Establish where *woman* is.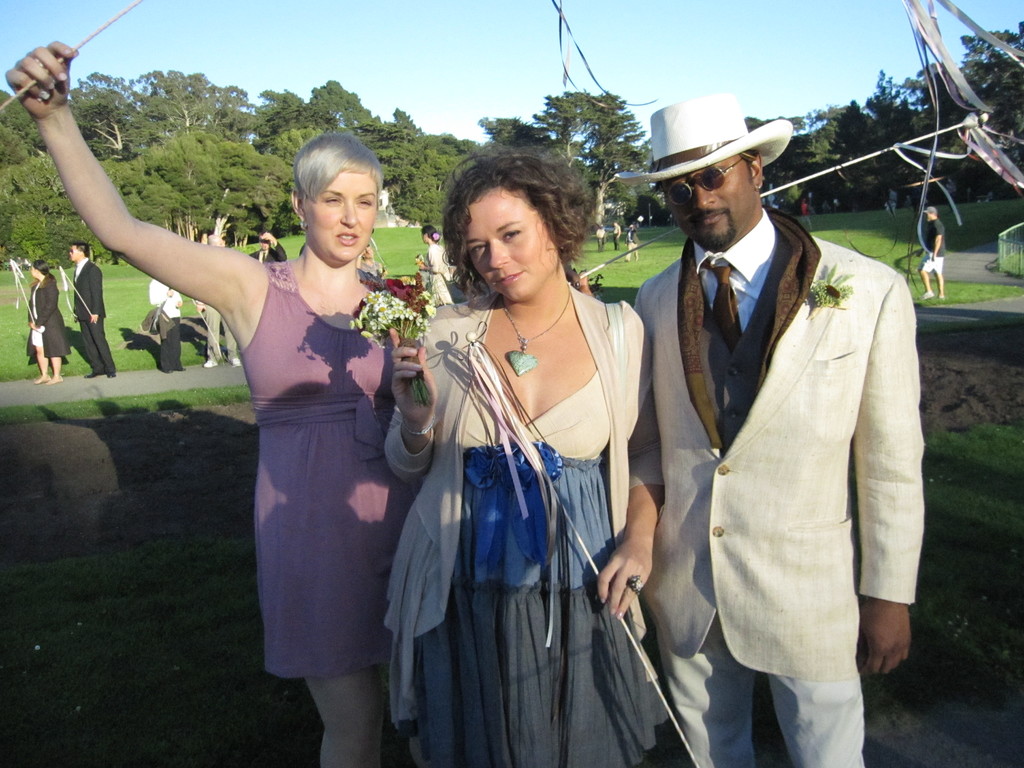
Established at rect(25, 259, 72, 386).
